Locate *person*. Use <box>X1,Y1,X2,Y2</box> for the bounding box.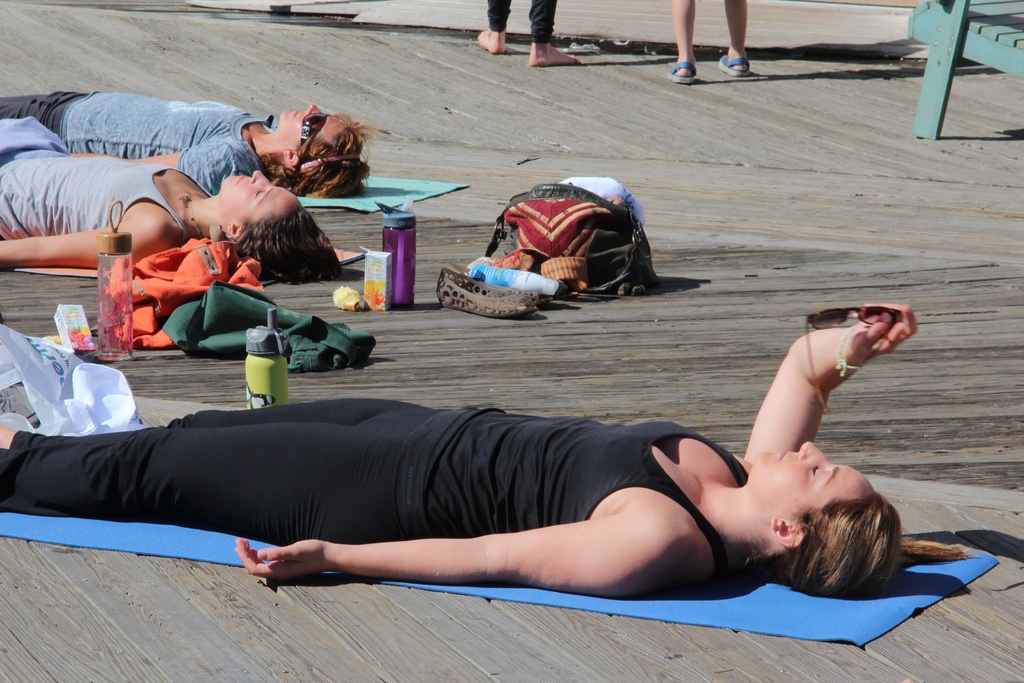
<box>476,0,584,68</box>.
